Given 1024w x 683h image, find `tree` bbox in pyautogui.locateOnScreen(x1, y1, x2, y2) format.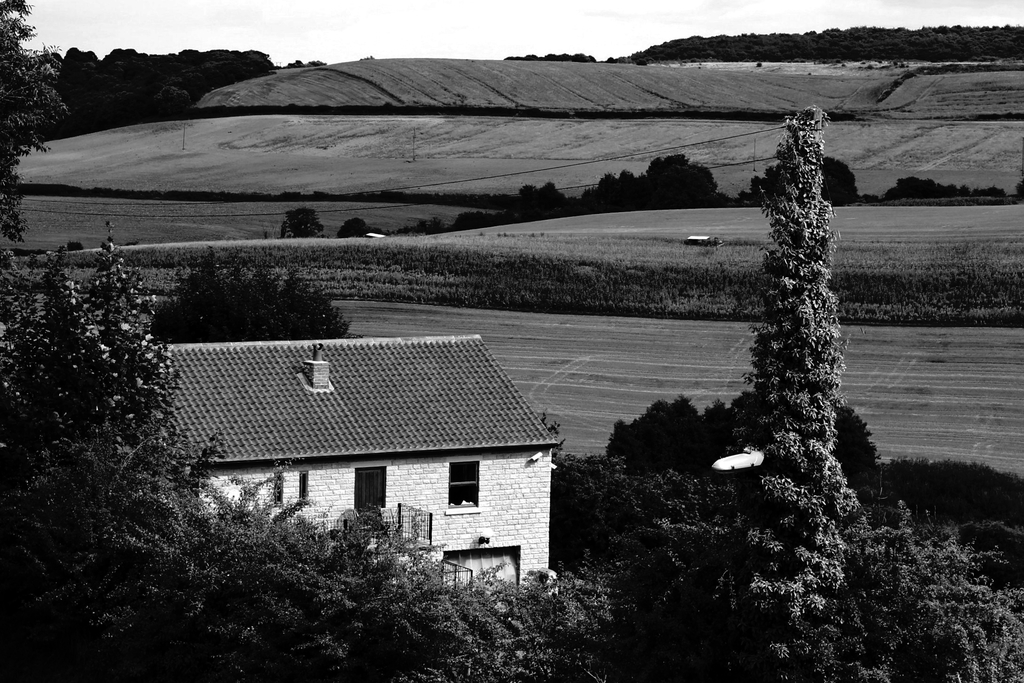
pyautogui.locateOnScreen(337, 215, 373, 240).
